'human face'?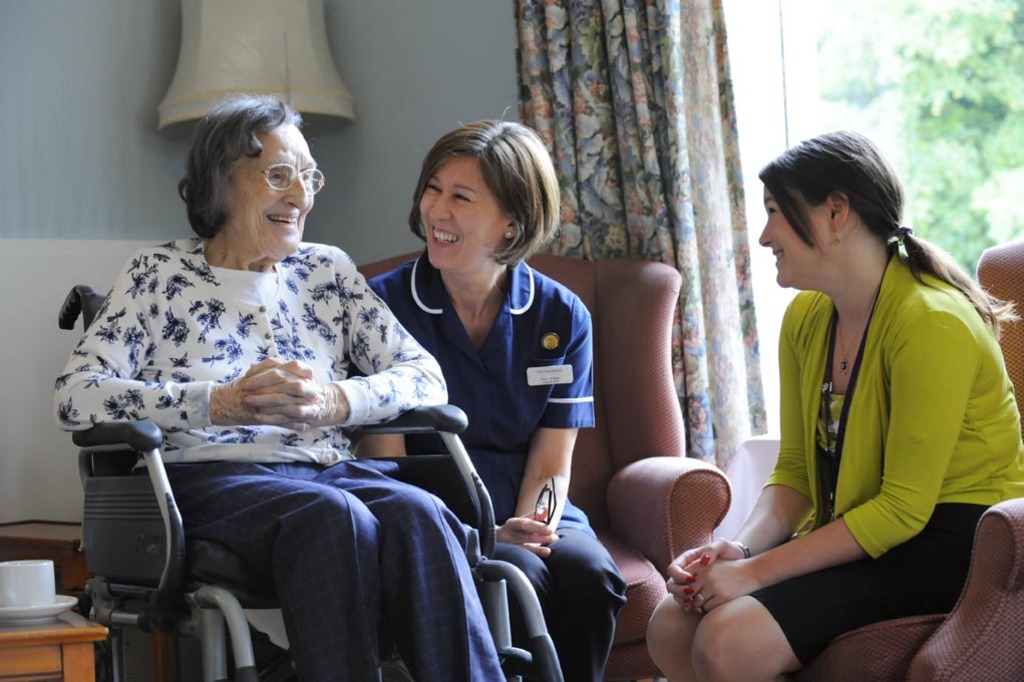
left=227, top=122, right=317, bottom=257
